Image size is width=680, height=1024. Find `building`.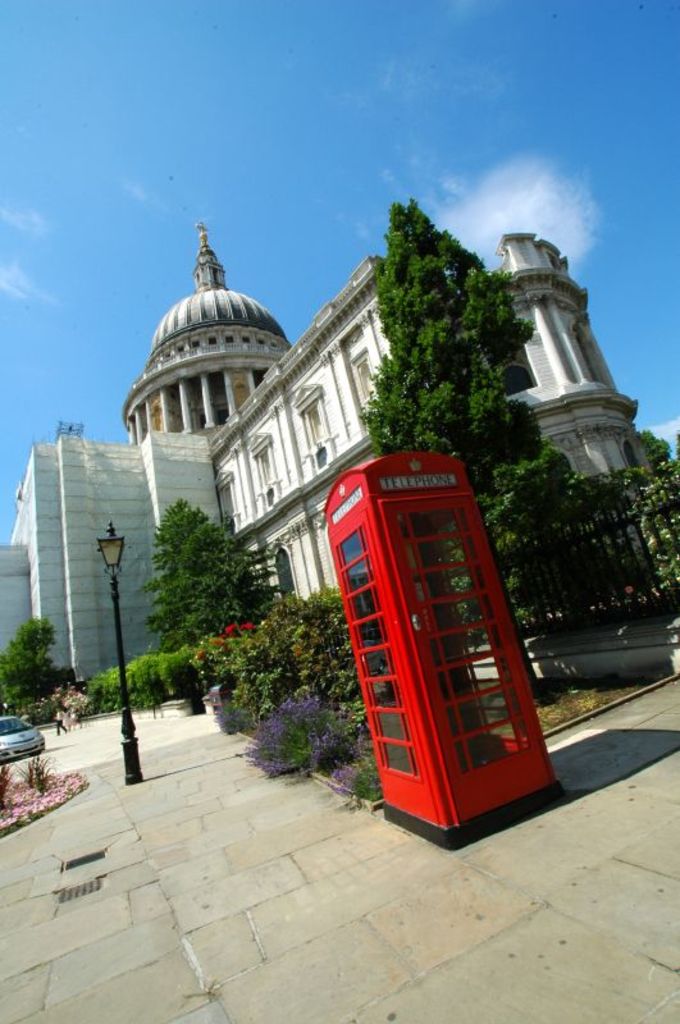
[12,191,621,809].
